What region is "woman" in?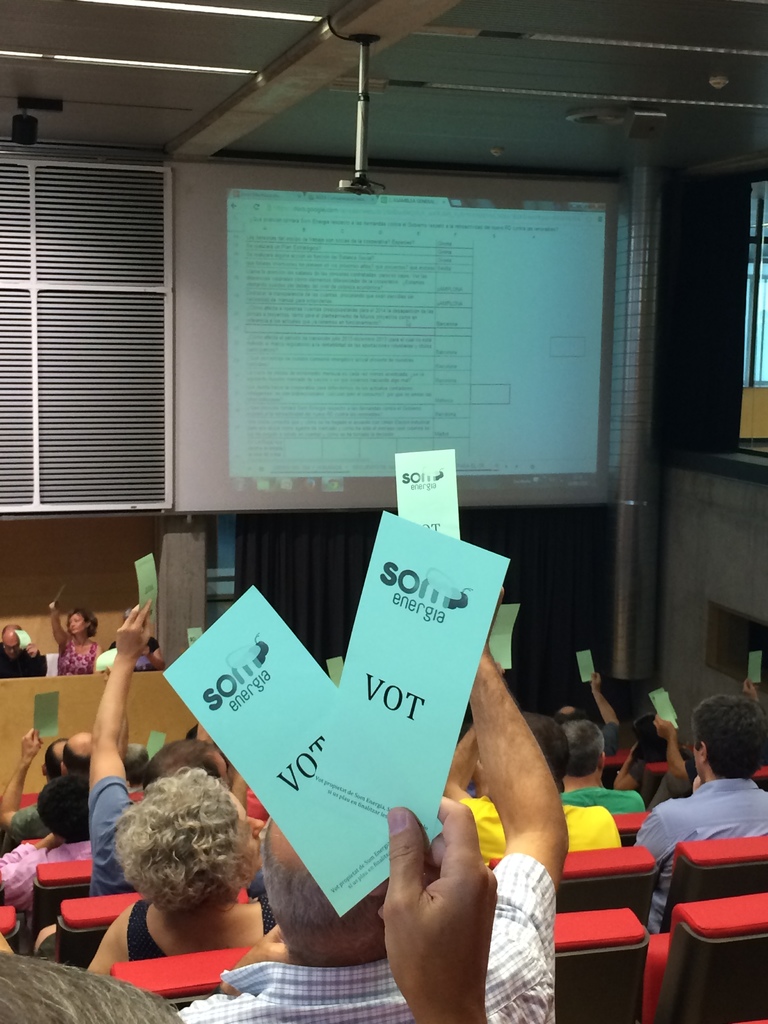
(86, 746, 282, 982).
